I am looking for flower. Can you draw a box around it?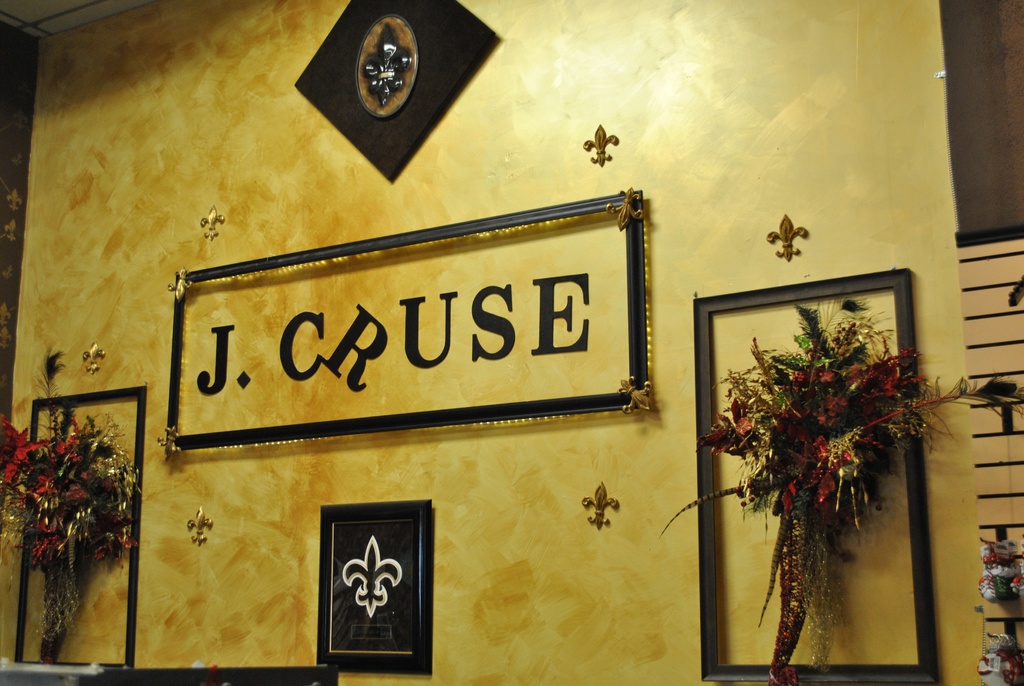
Sure, the bounding box is <box>2,418,37,462</box>.
